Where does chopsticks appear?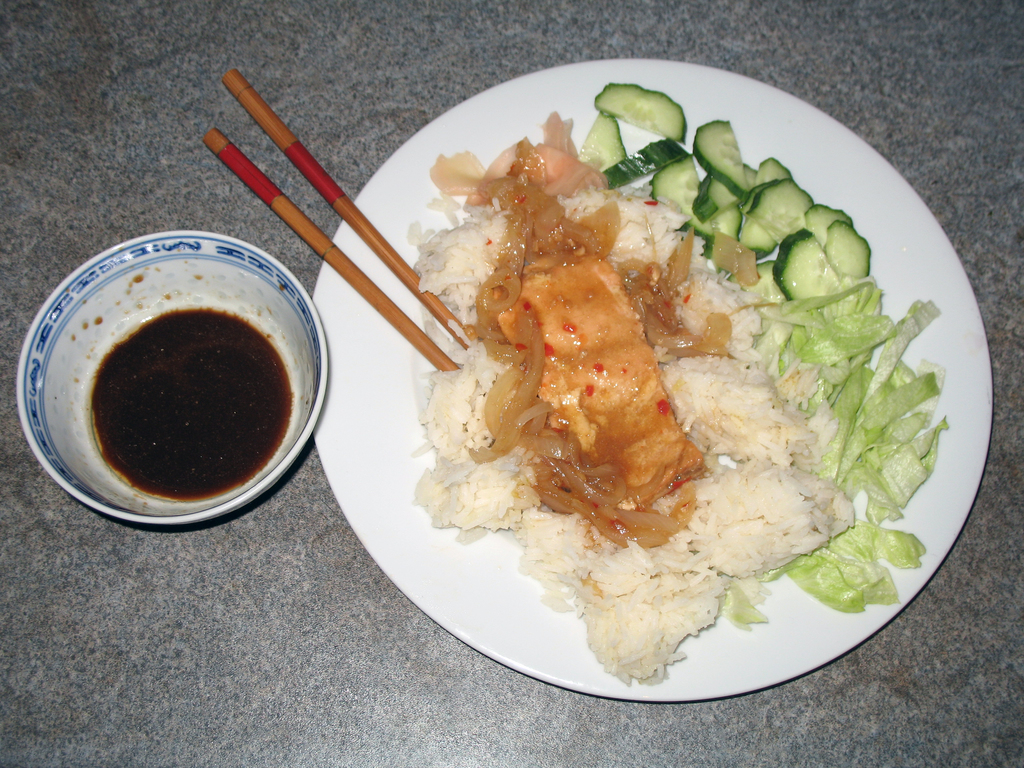
Appears at (x1=237, y1=145, x2=465, y2=361).
